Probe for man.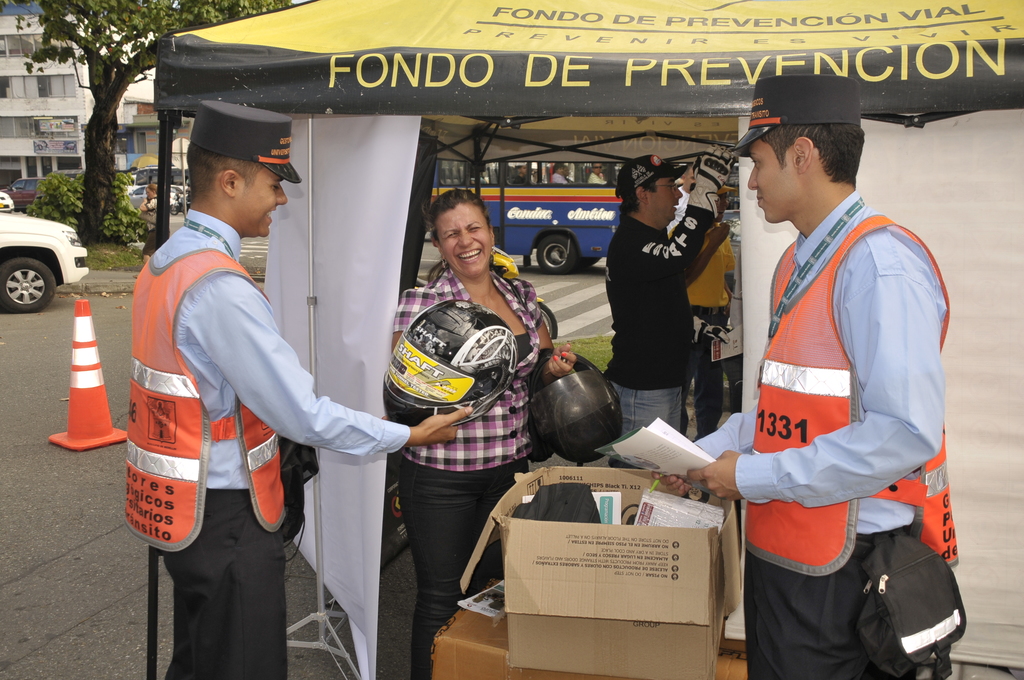
Probe result: (left=121, top=101, right=476, bottom=679).
